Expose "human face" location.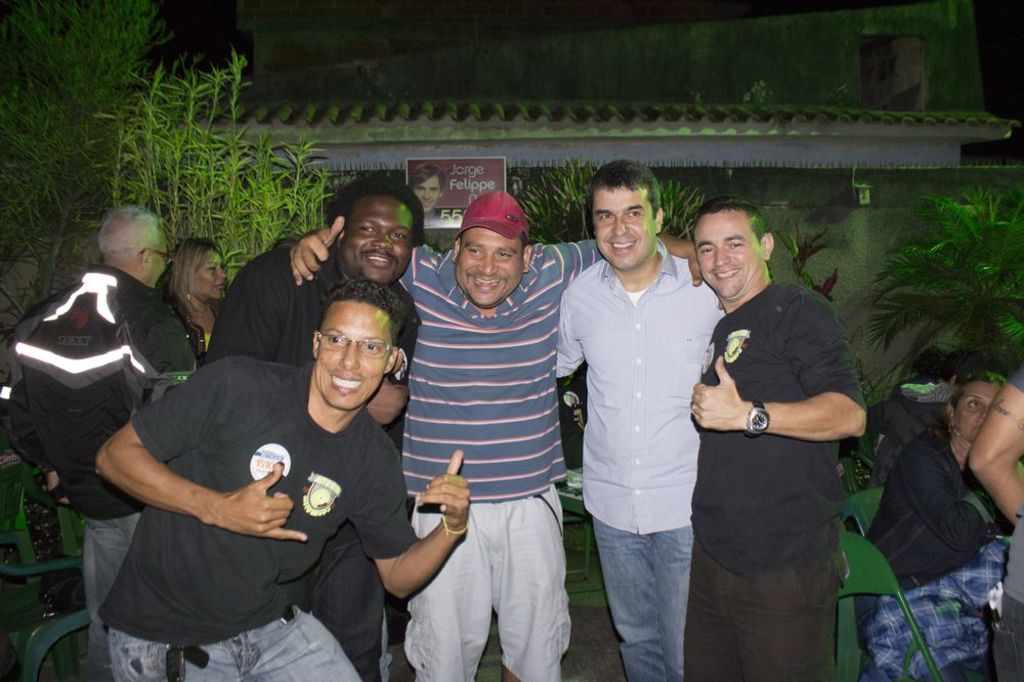
Exposed at x1=453 y1=226 x2=524 y2=303.
